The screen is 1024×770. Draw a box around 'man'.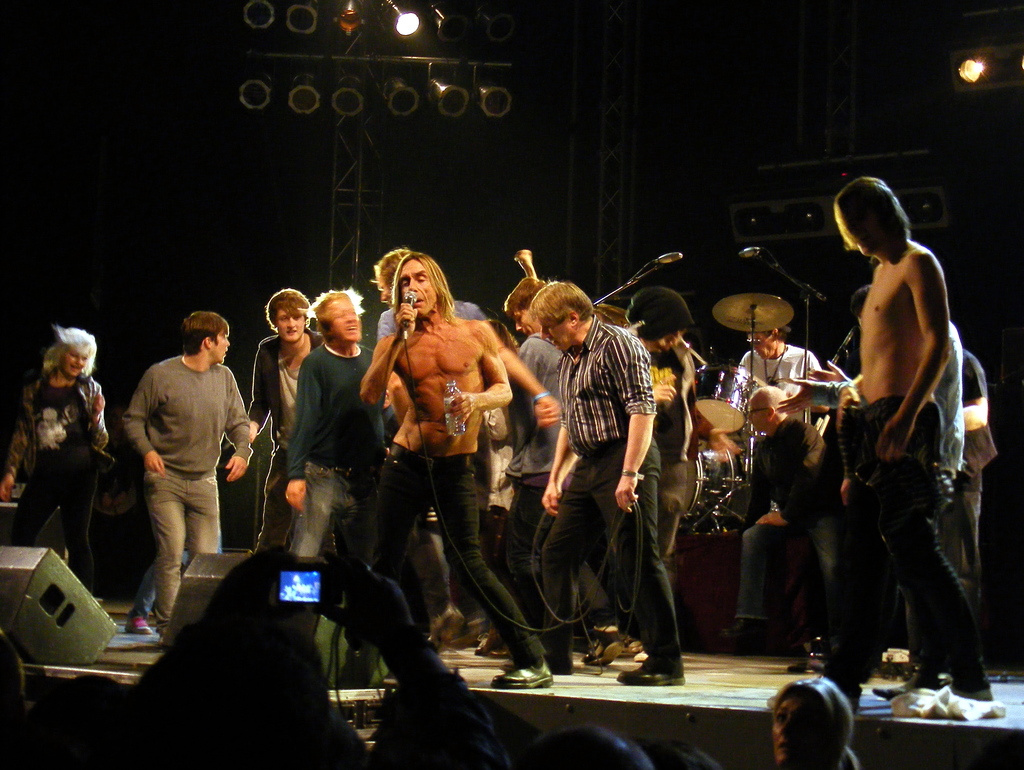
left=513, top=273, right=685, bottom=692.
